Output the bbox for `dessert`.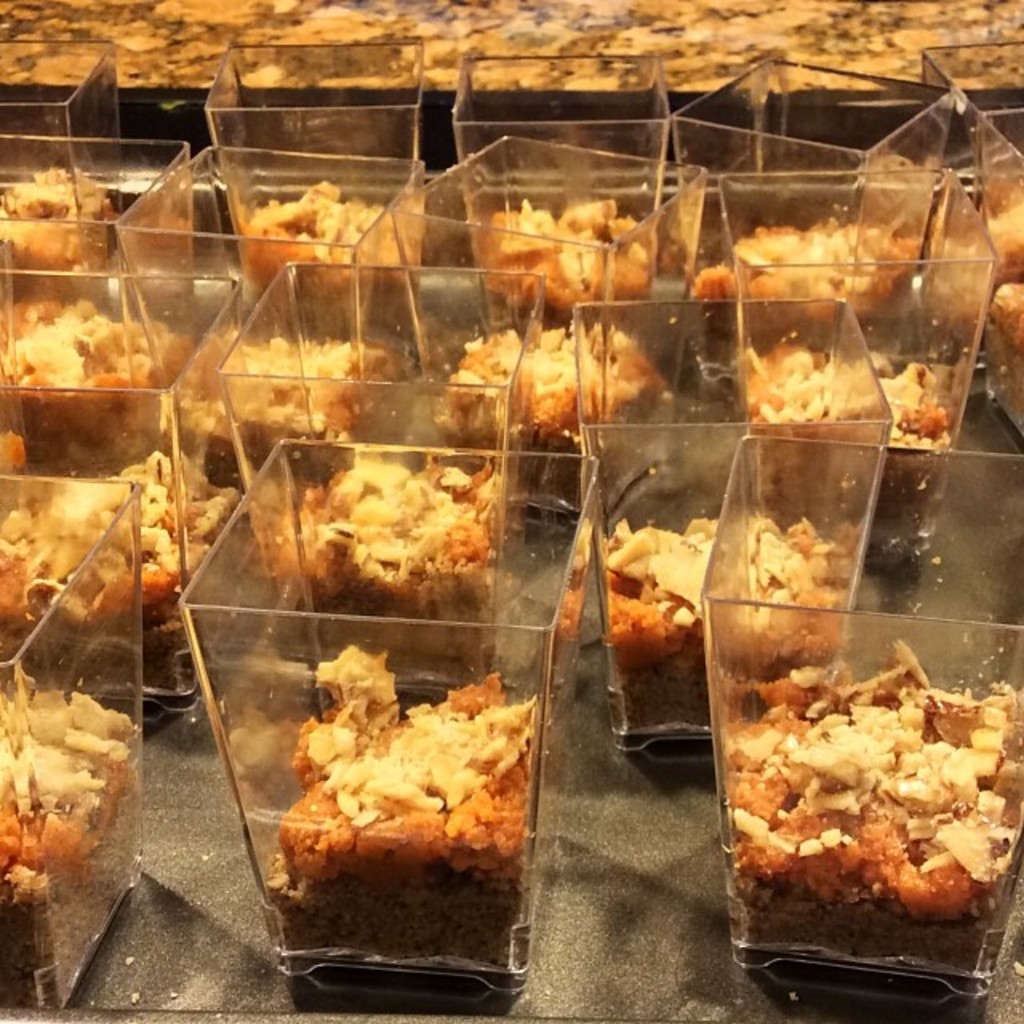
locate(435, 315, 653, 459).
